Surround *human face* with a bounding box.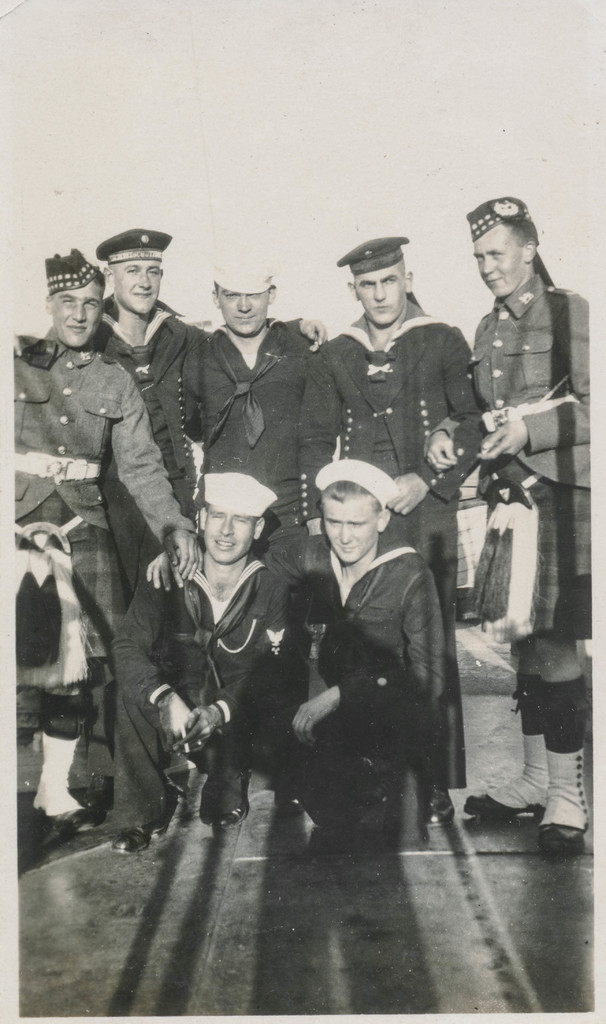
<bbox>52, 279, 99, 348</bbox>.
